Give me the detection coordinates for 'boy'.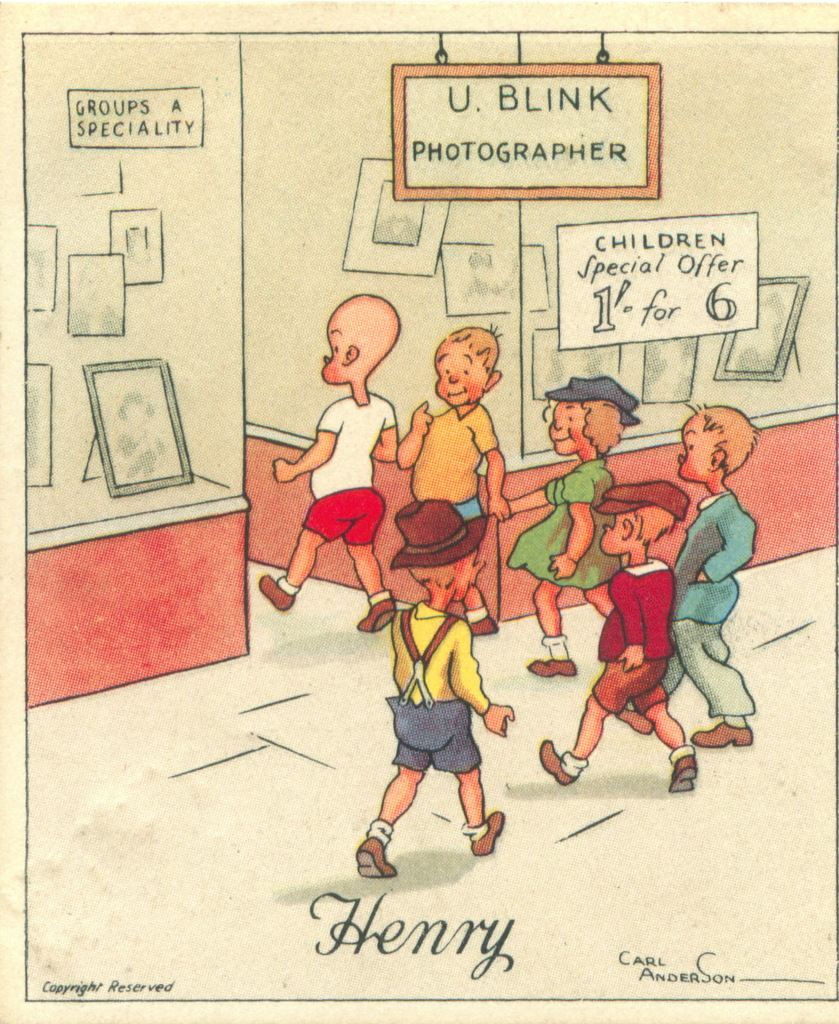
<bbox>618, 399, 761, 753</bbox>.
